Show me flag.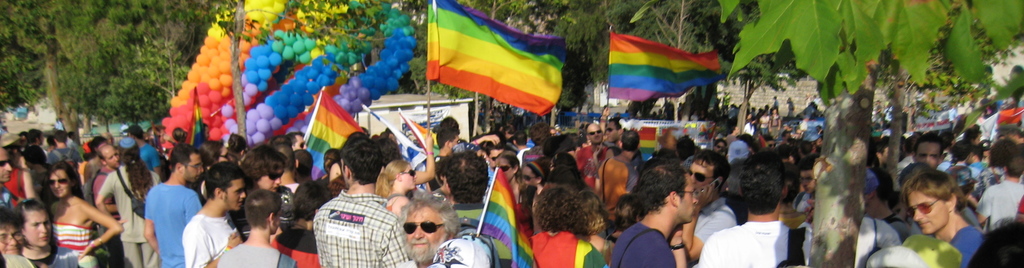
flag is here: left=477, top=172, right=548, bottom=264.
